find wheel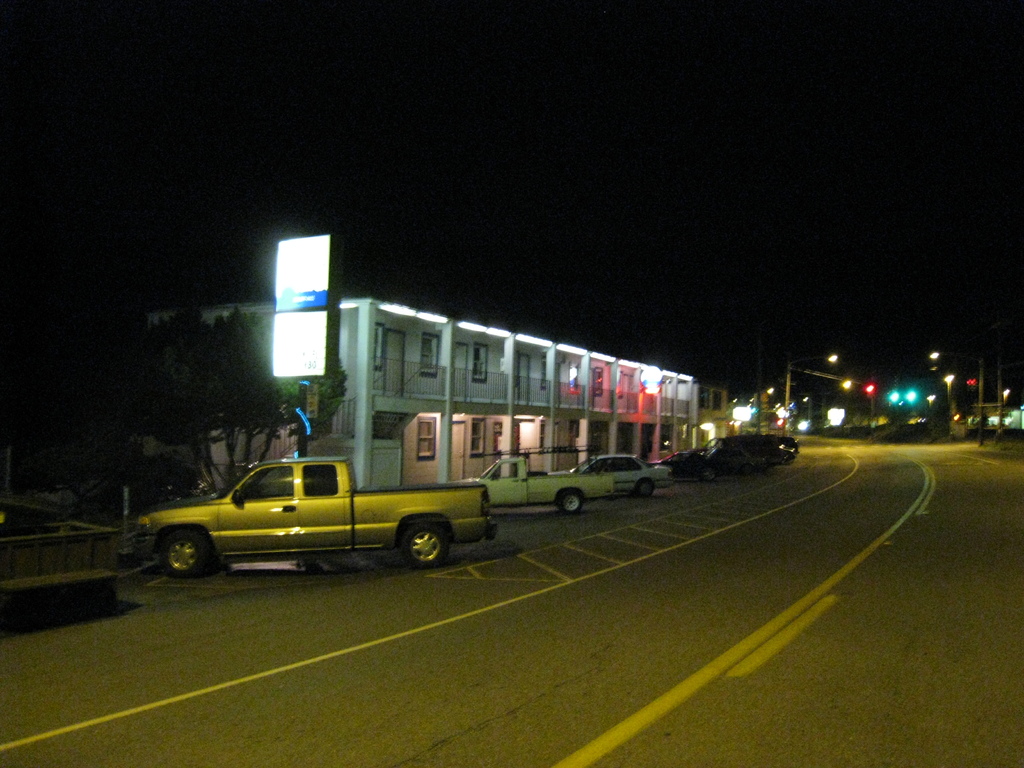
region(566, 495, 588, 516)
